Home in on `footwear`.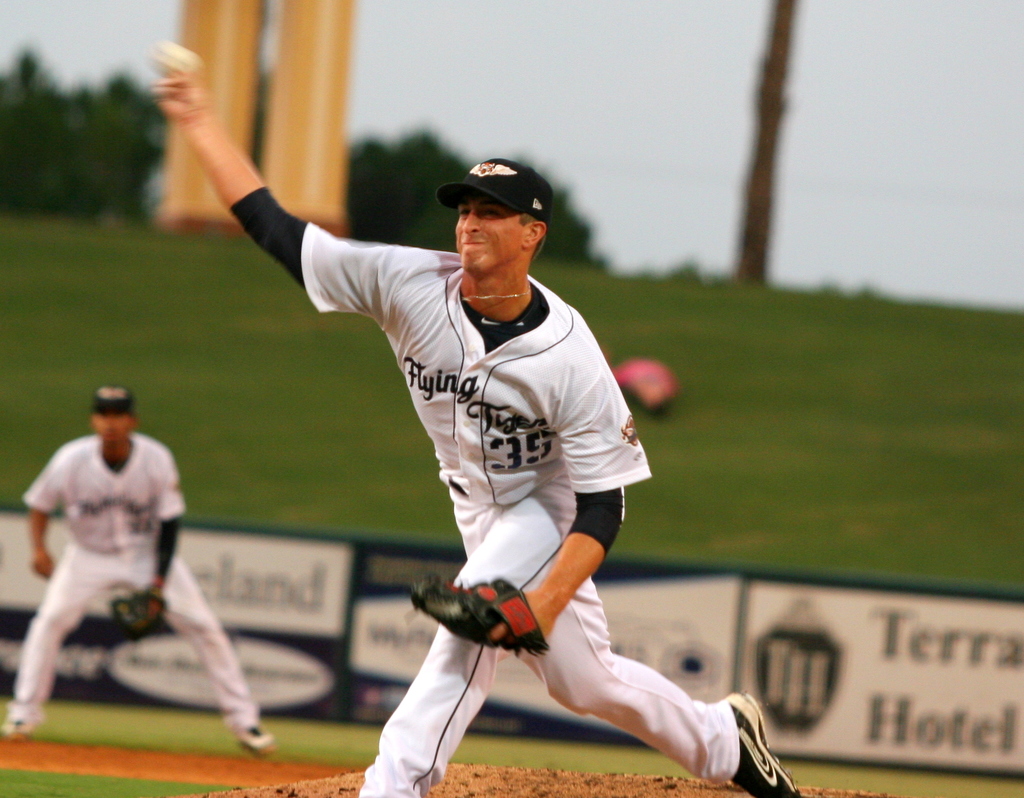
Homed in at detection(693, 691, 780, 790).
